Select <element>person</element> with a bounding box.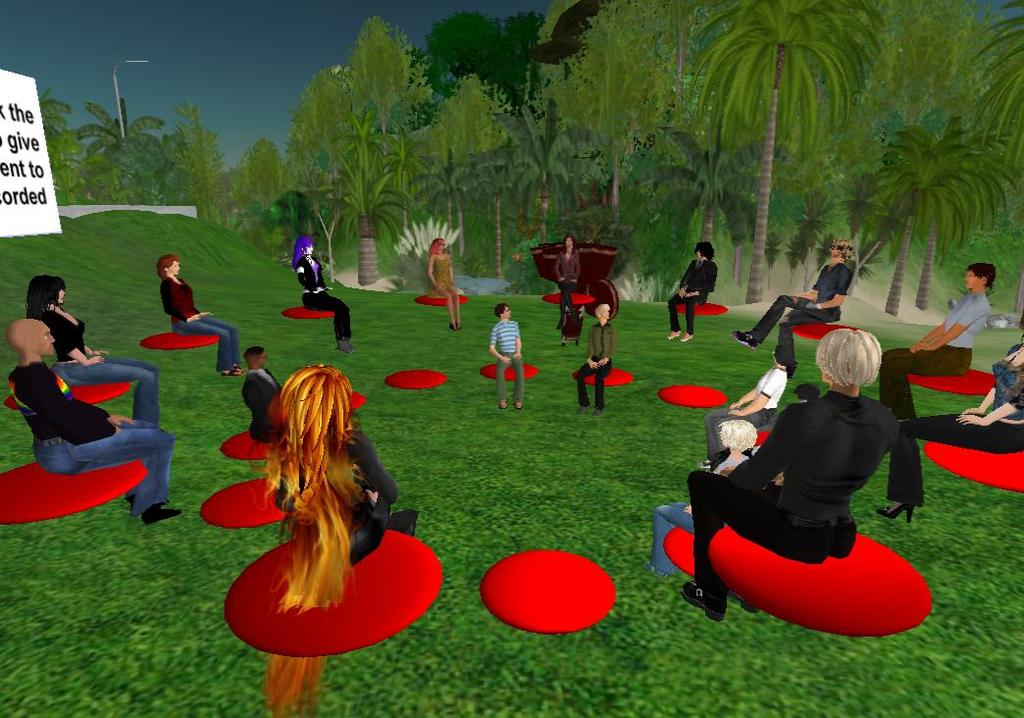
{"x1": 294, "y1": 235, "x2": 356, "y2": 355}.
